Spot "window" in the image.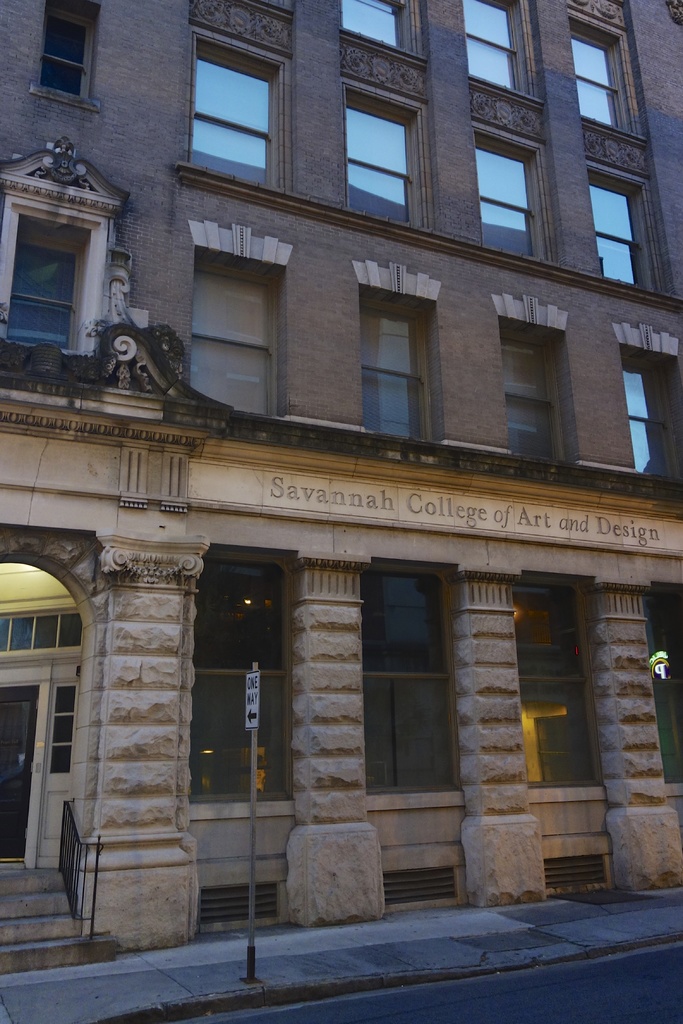
"window" found at region(0, 619, 96, 660).
